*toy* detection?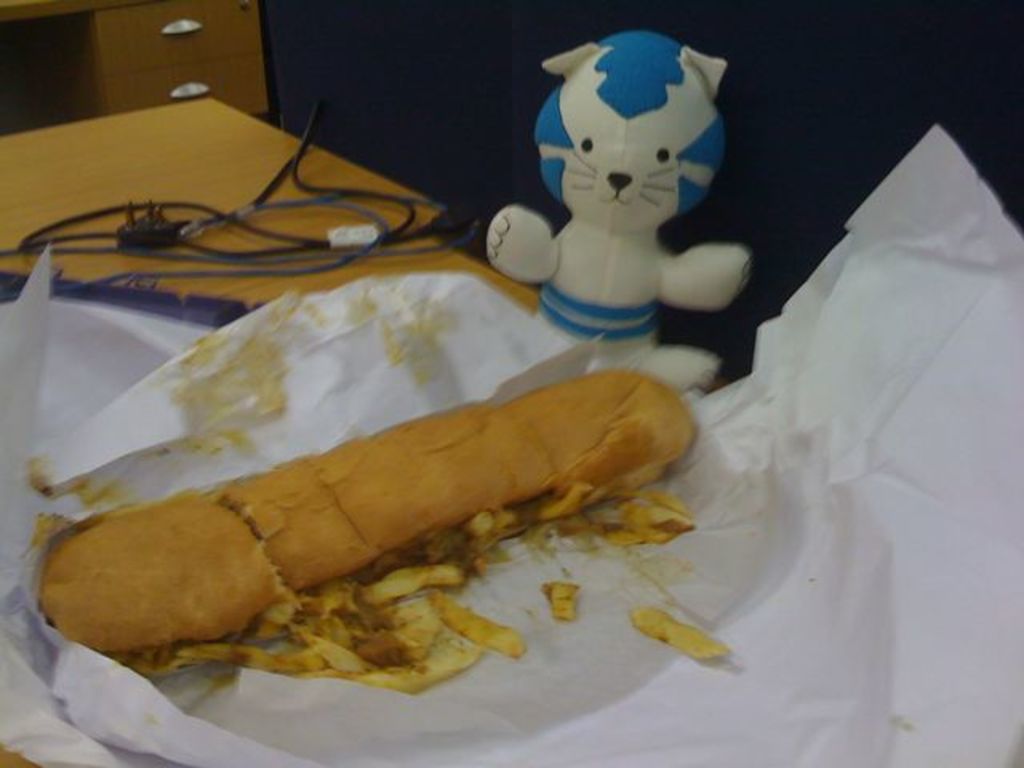
<region>486, 30, 758, 400</region>
